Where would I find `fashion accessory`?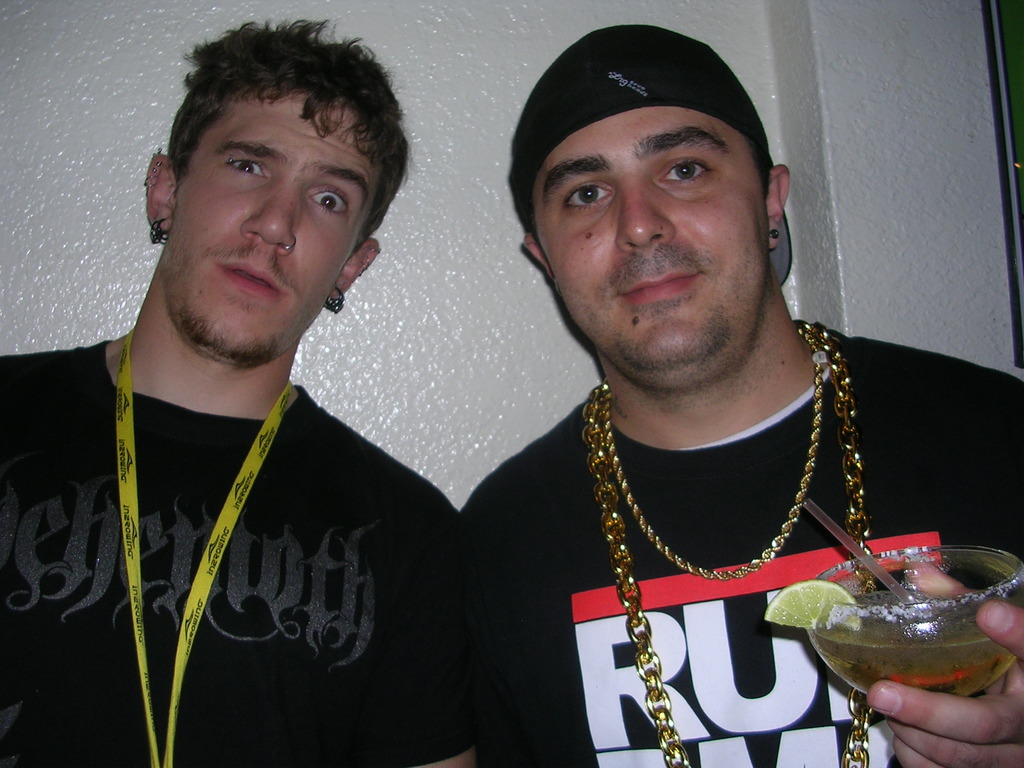
At {"x1": 284, "y1": 237, "x2": 297, "y2": 252}.
